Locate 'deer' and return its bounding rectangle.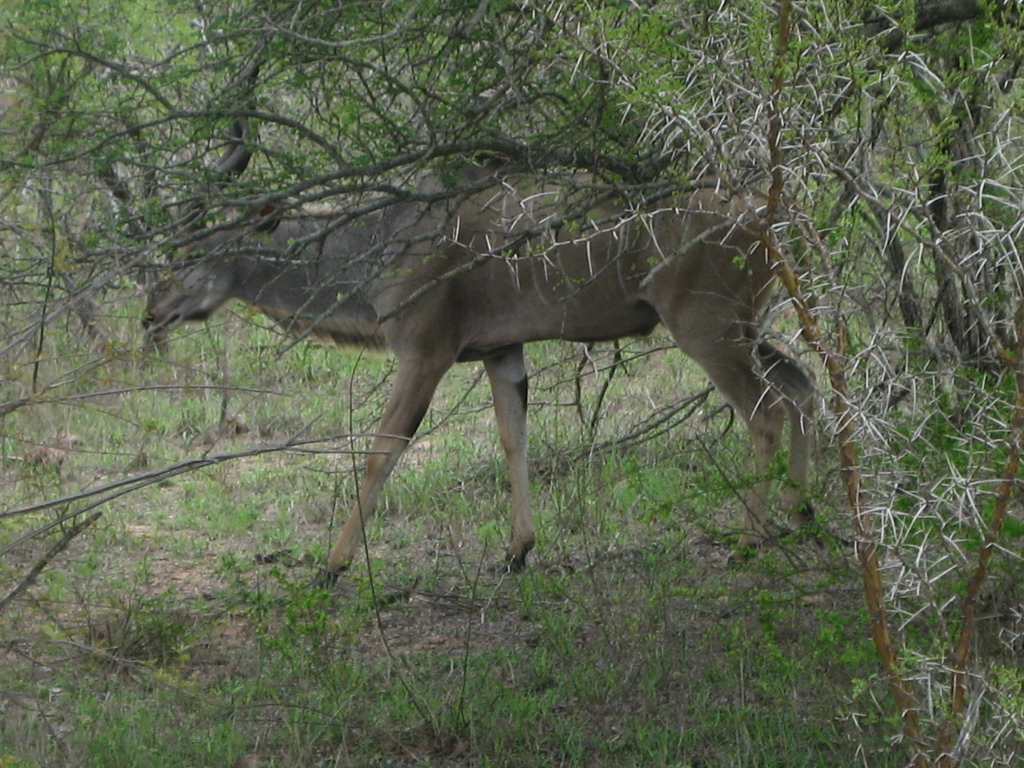
[x1=143, y1=44, x2=817, y2=588].
